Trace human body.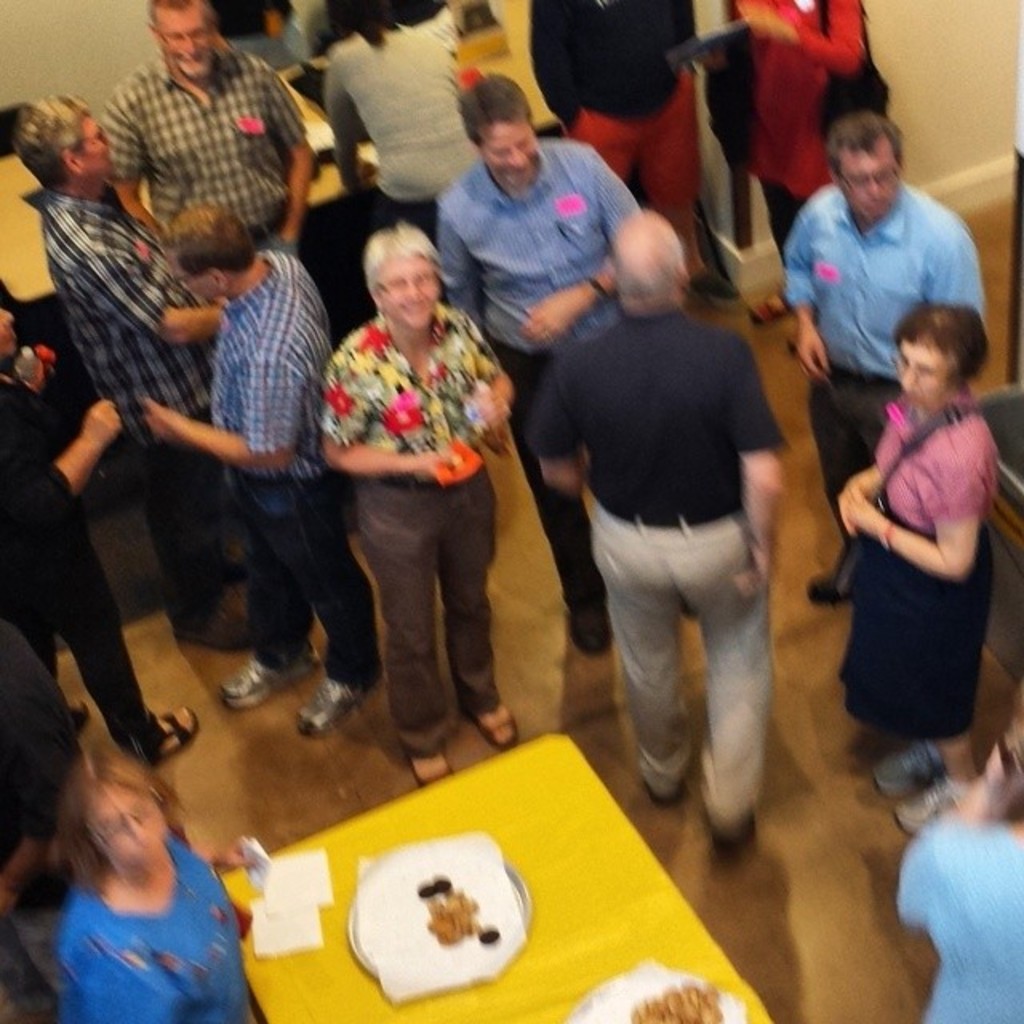
Traced to BBox(218, 200, 386, 738).
